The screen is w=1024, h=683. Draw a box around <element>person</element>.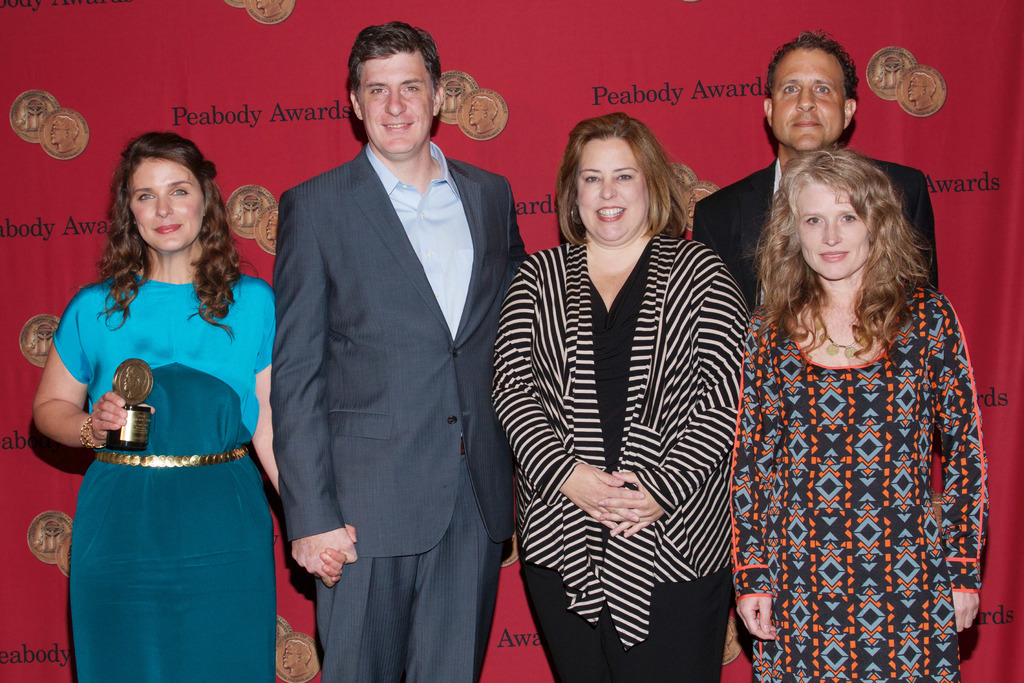
{"left": 28, "top": 128, "right": 355, "bottom": 682}.
